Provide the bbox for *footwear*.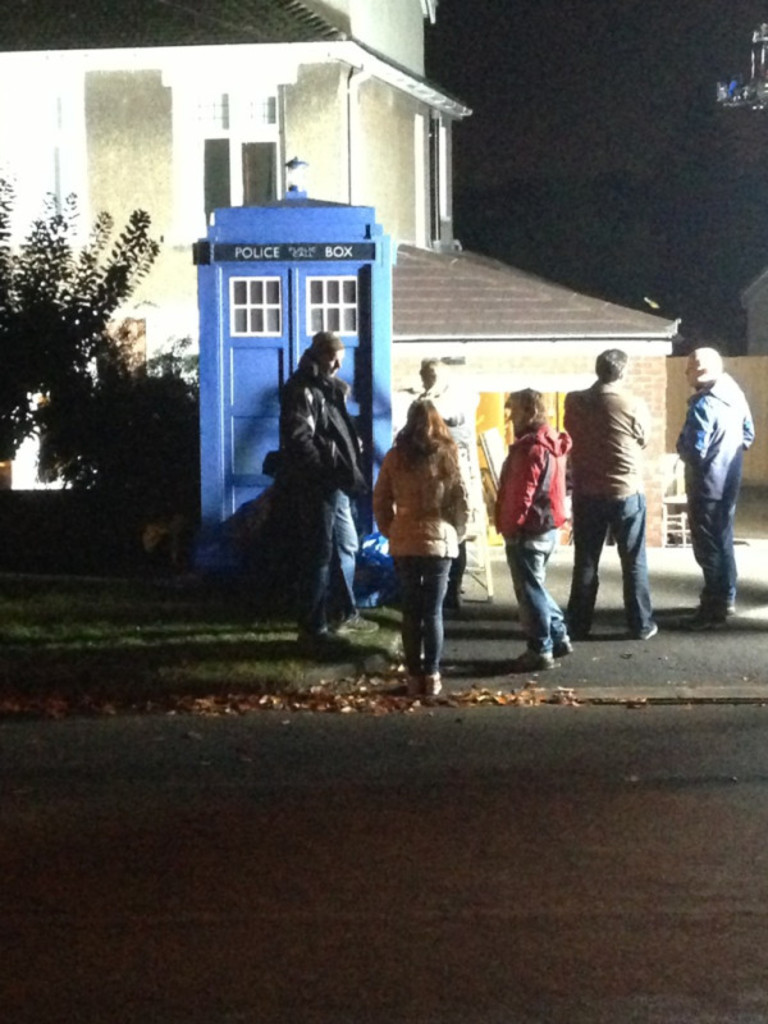
(406,669,424,695).
